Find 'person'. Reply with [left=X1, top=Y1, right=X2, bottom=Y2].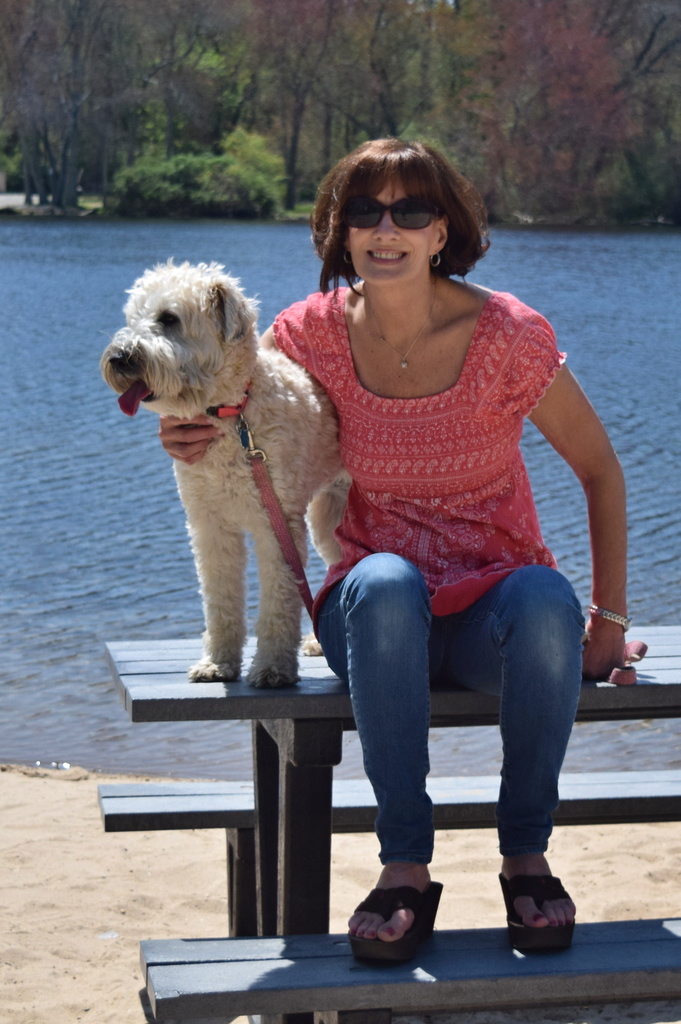
[left=162, top=138, right=633, bottom=953].
